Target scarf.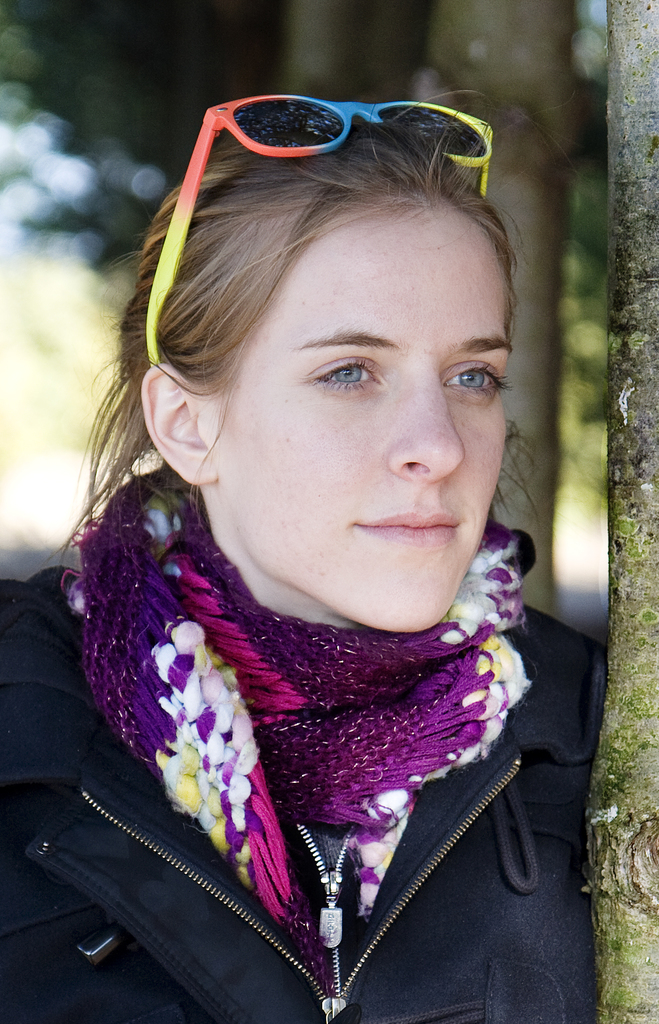
Target region: [73,454,541,946].
